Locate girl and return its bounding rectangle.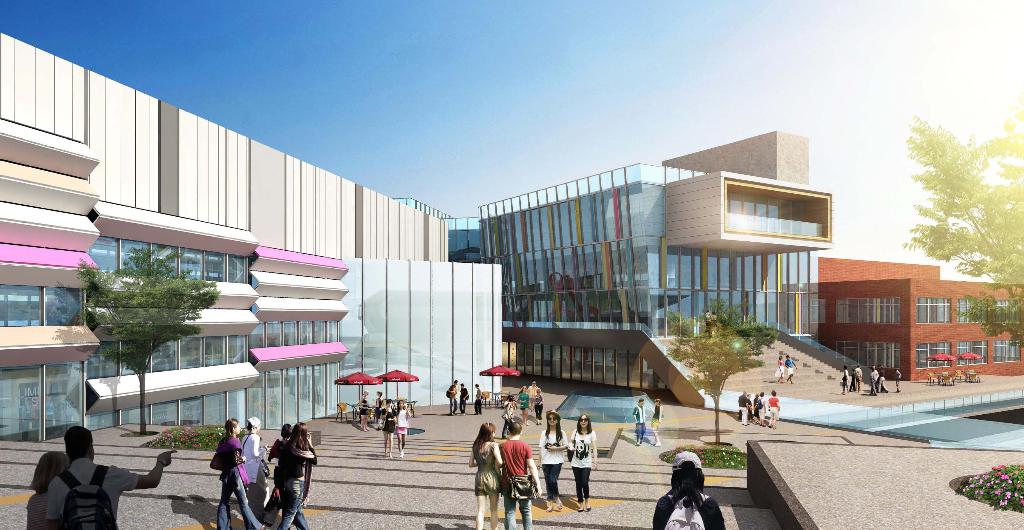
region(29, 451, 70, 529).
